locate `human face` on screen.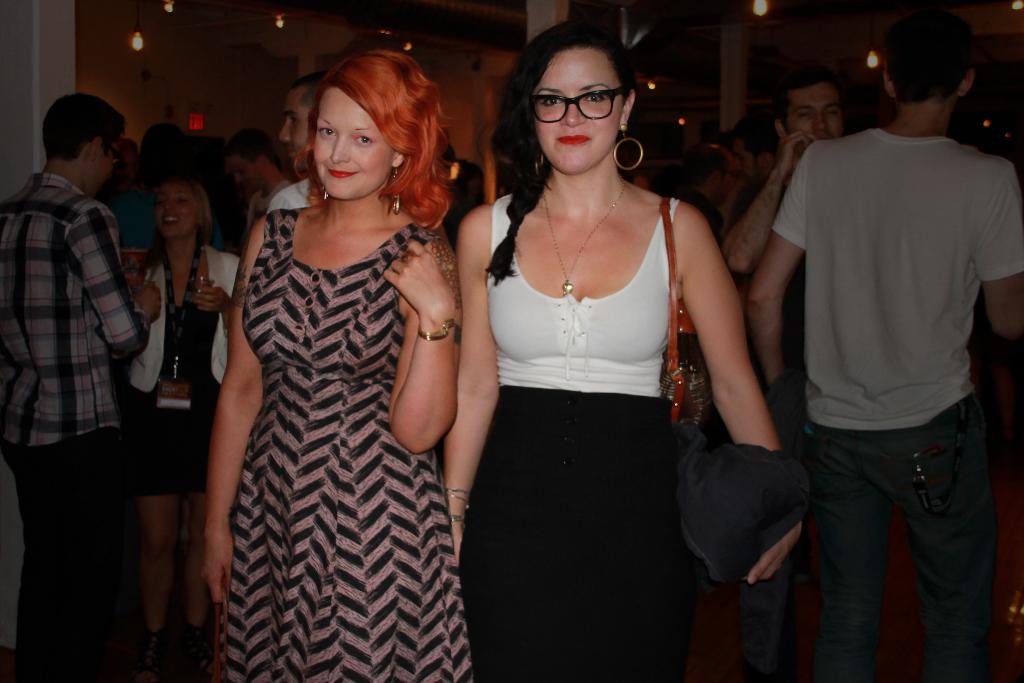
On screen at (left=276, top=86, right=308, bottom=160).
